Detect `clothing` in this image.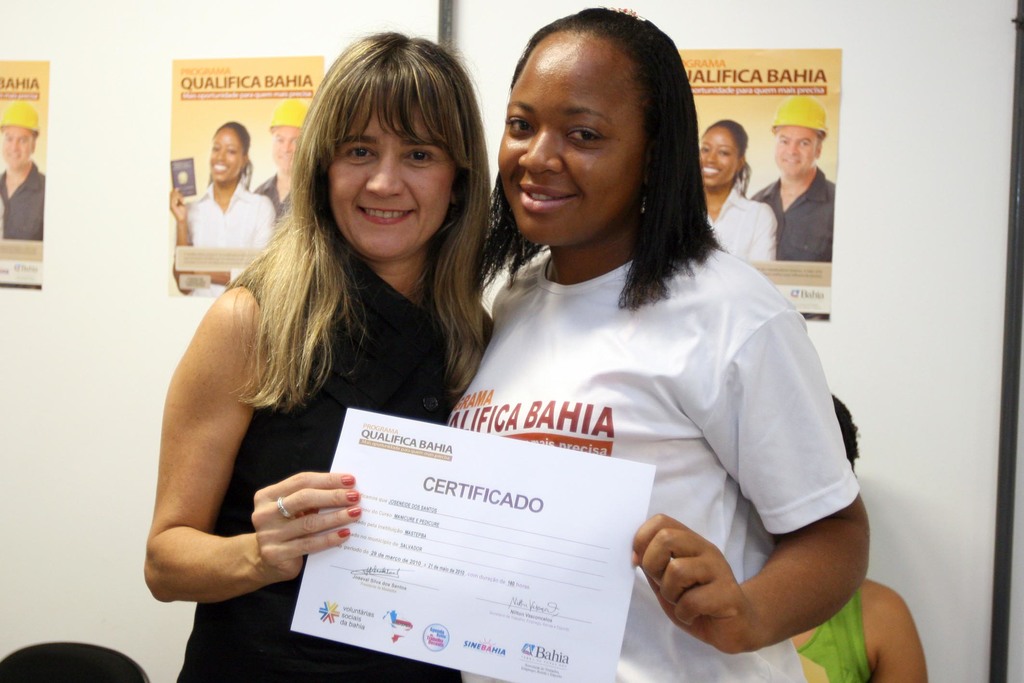
Detection: BBox(0, 165, 47, 234).
